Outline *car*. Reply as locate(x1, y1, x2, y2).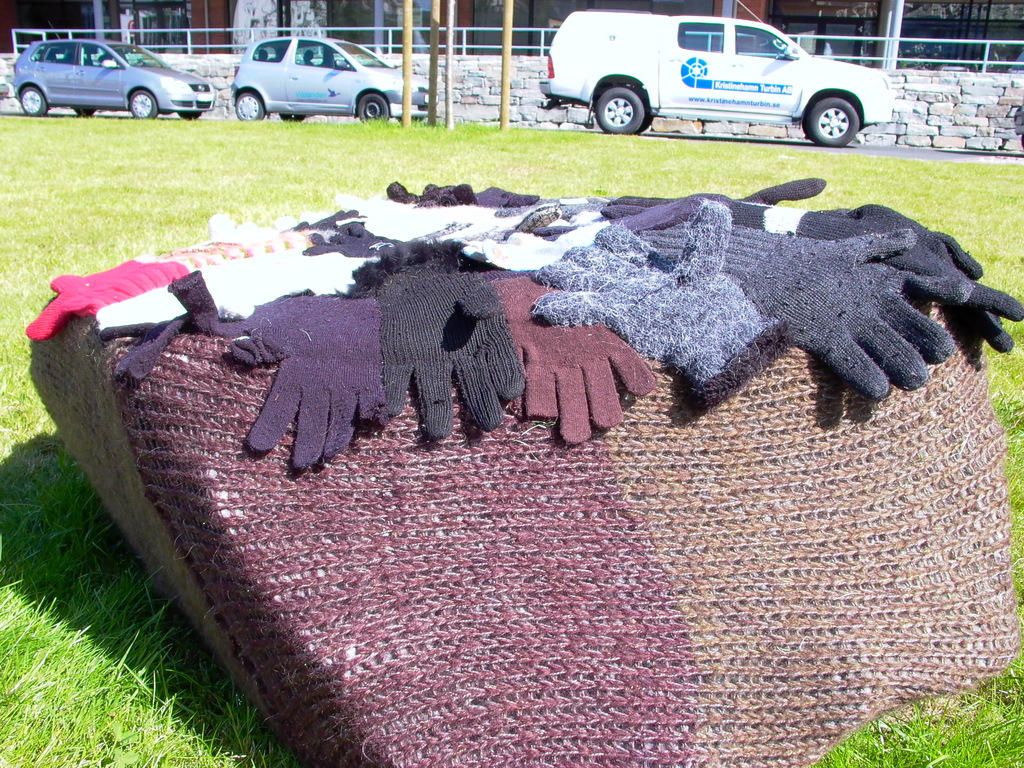
locate(10, 32, 221, 122).
